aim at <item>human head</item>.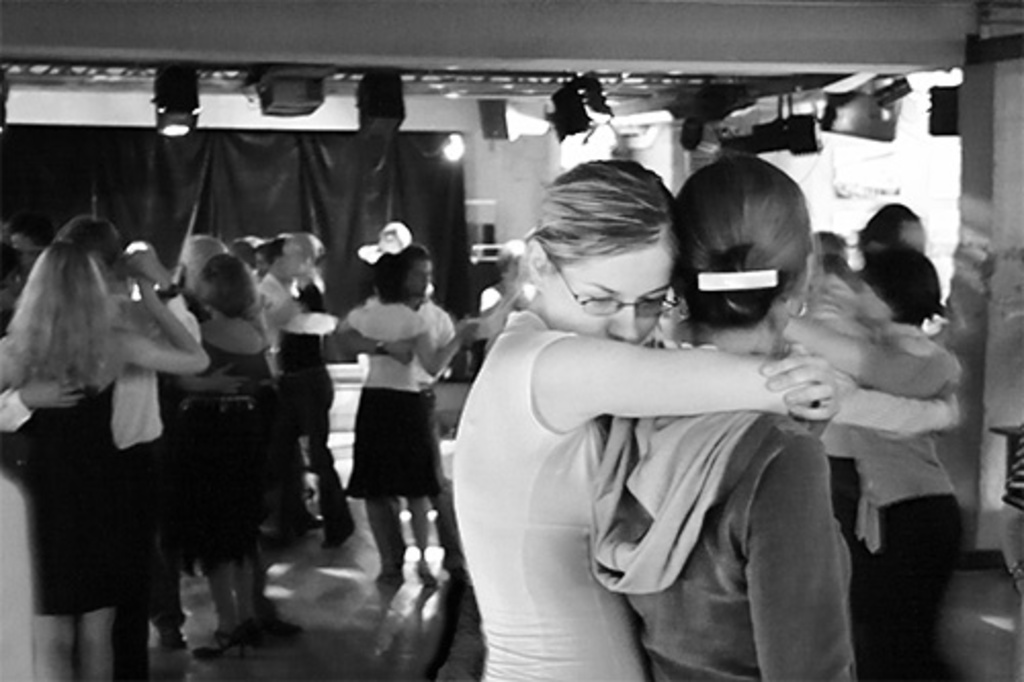
Aimed at (14,242,117,311).
